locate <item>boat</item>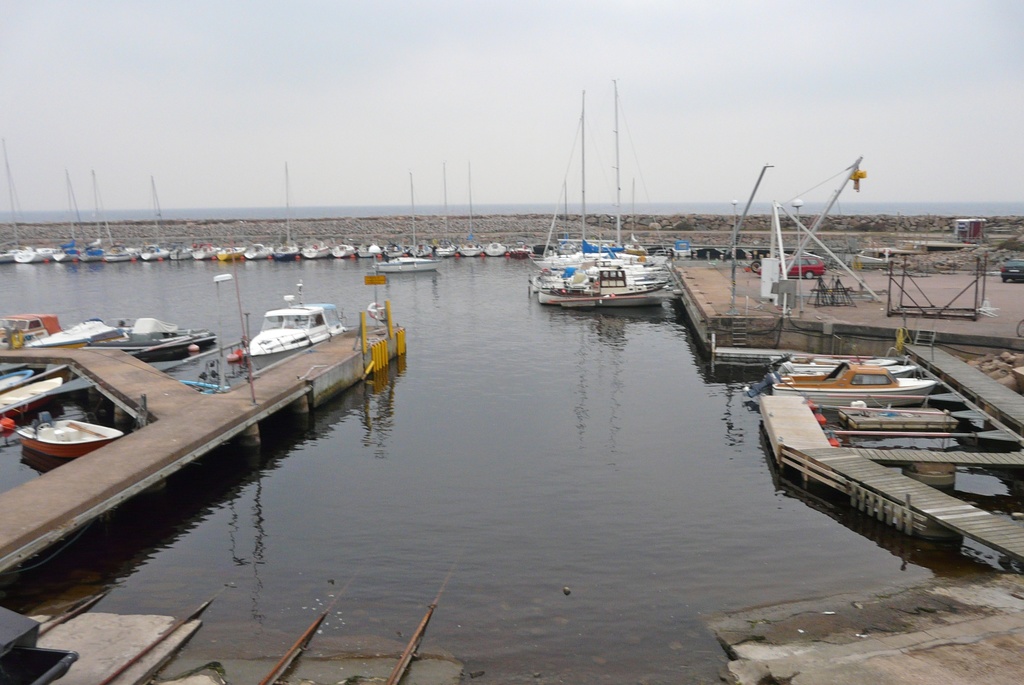
[760,367,945,400]
